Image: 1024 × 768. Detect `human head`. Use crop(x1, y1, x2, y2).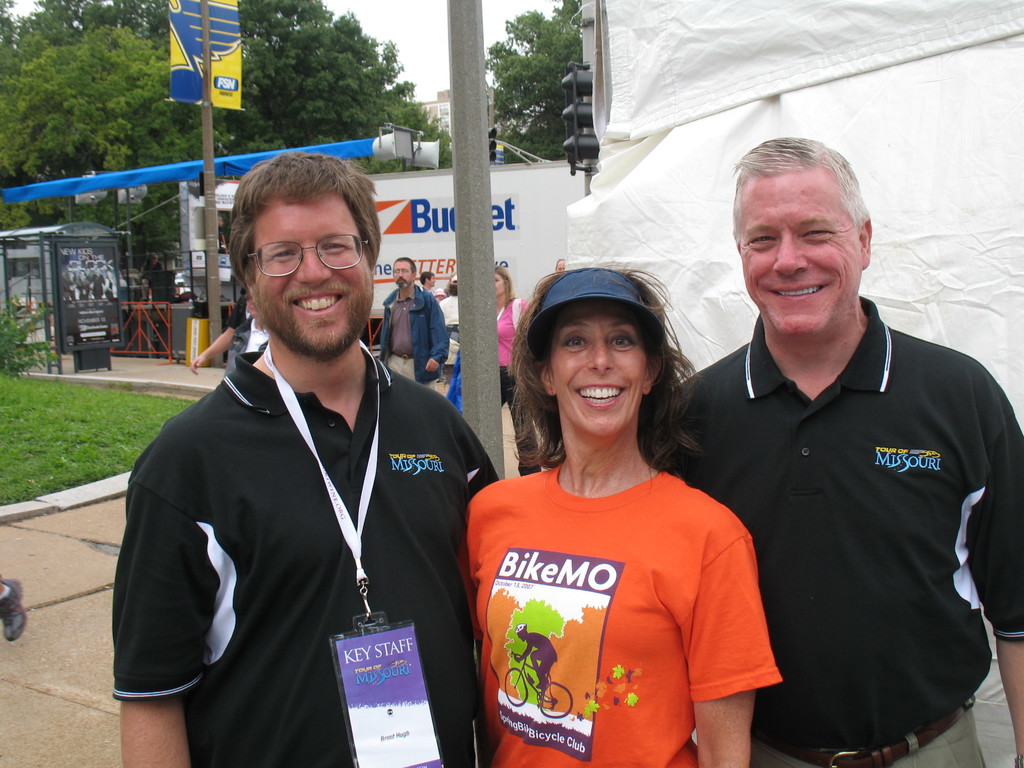
crop(498, 264, 513, 298).
